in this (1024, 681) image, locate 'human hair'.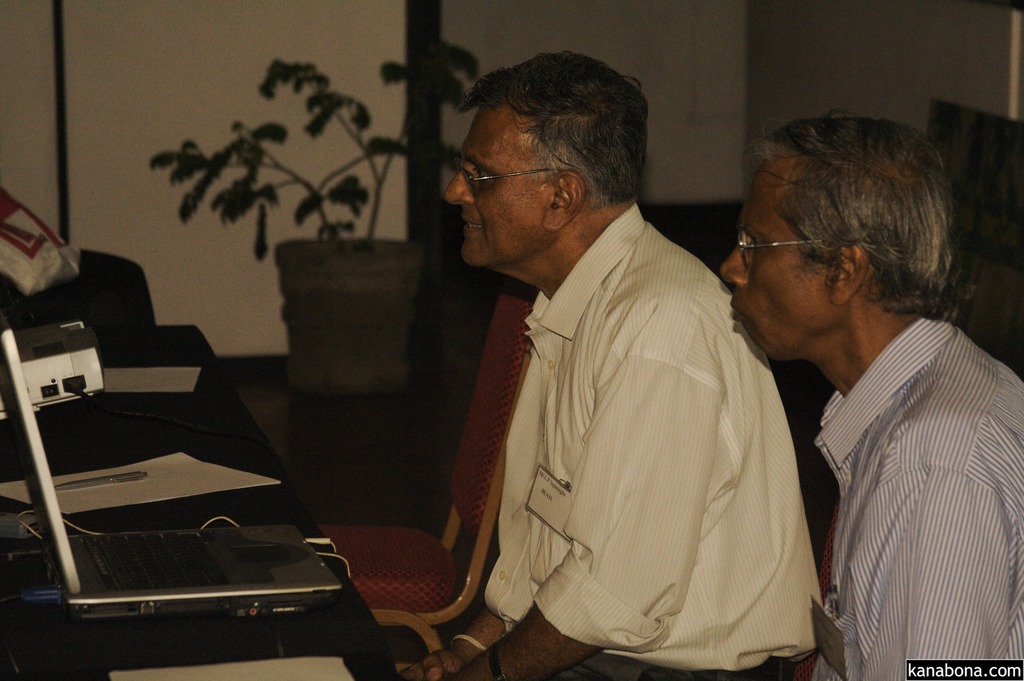
Bounding box: x1=727 y1=110 x2=952 y2=370.
